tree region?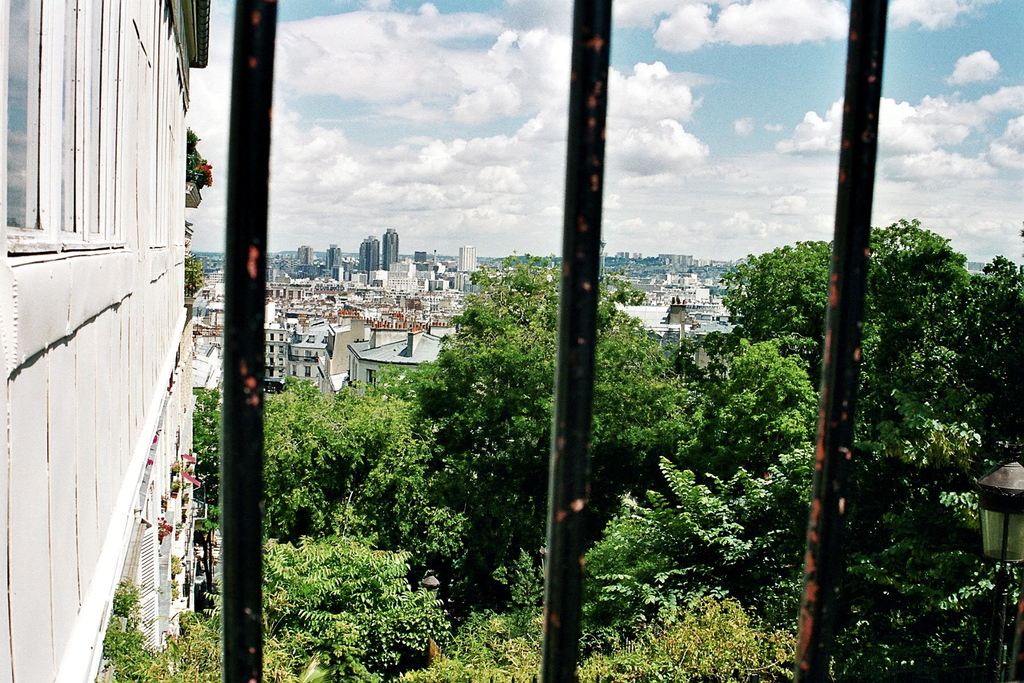
[left=899, top=251, right=1023, bottom=446]
